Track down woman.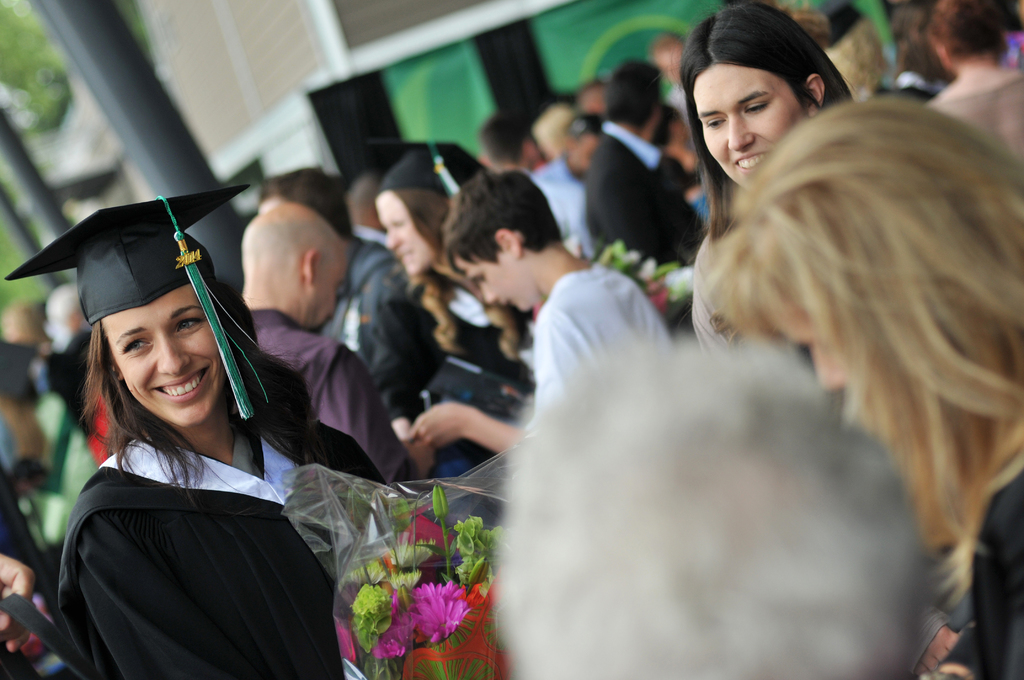
Tracked to [left=380, top=129, right=526, bottom=383].
